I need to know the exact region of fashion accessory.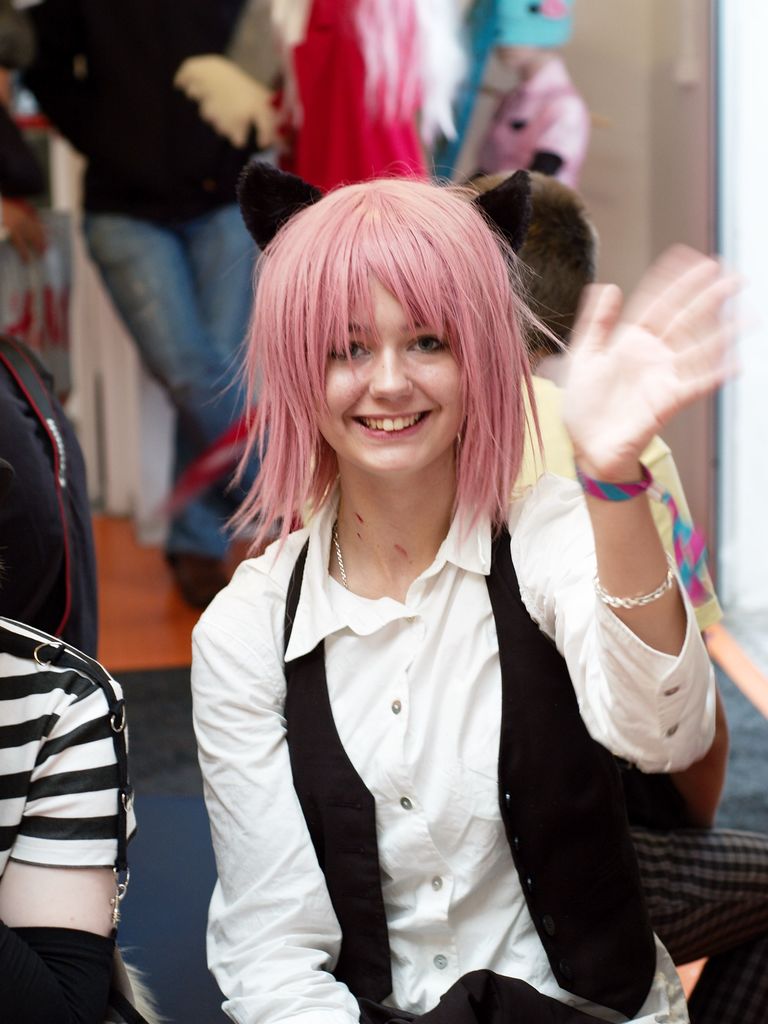
Region: 340:531:452:595.
